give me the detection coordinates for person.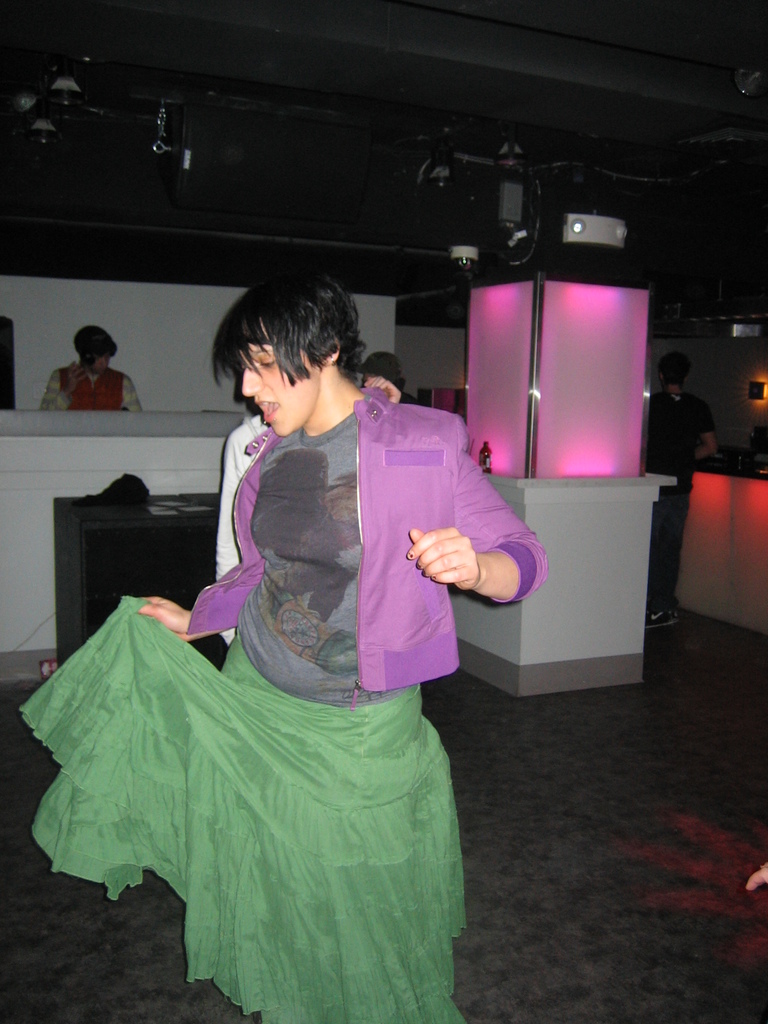
region(133, 270, 553, 1023).
